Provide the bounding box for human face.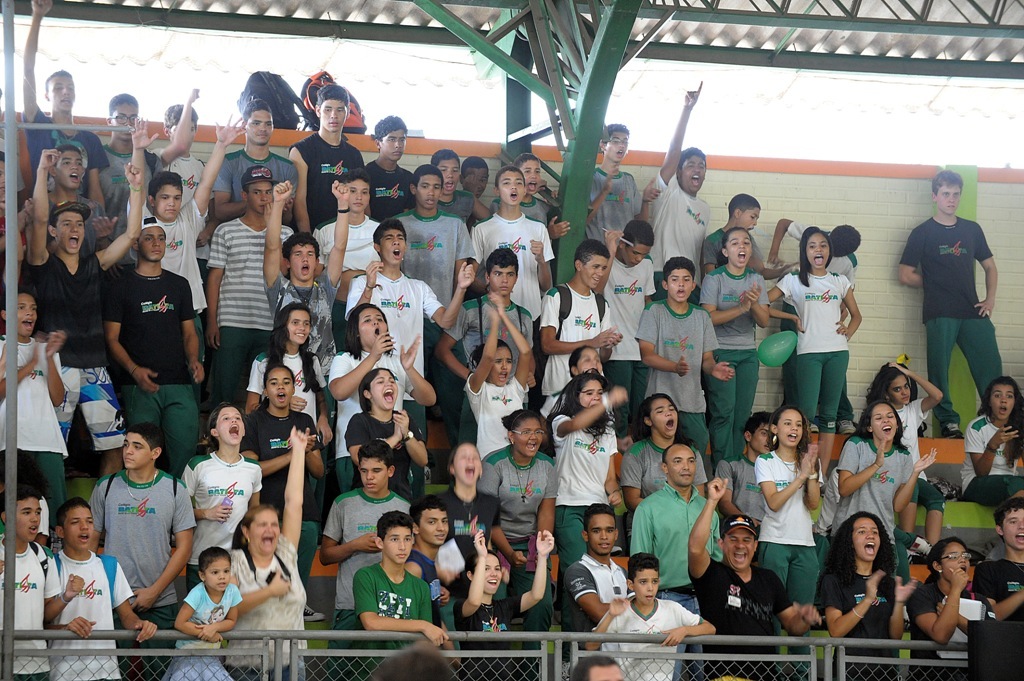
(518,153,545,198).
